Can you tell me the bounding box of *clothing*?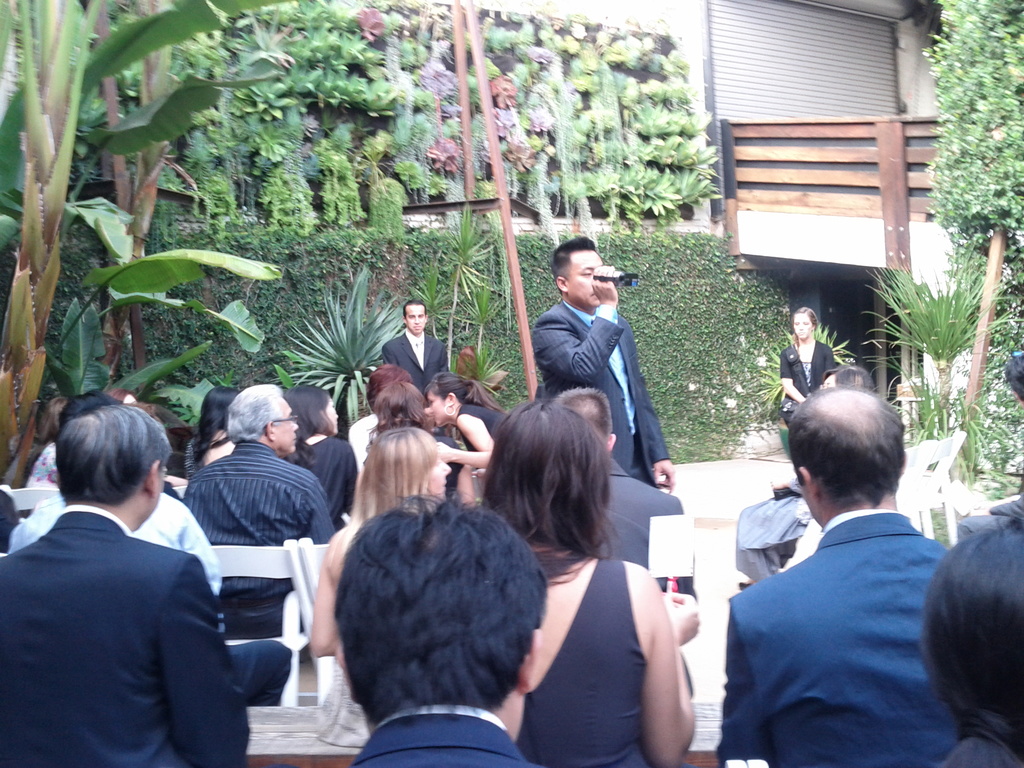
select_region(776, 342, 842, 422).
